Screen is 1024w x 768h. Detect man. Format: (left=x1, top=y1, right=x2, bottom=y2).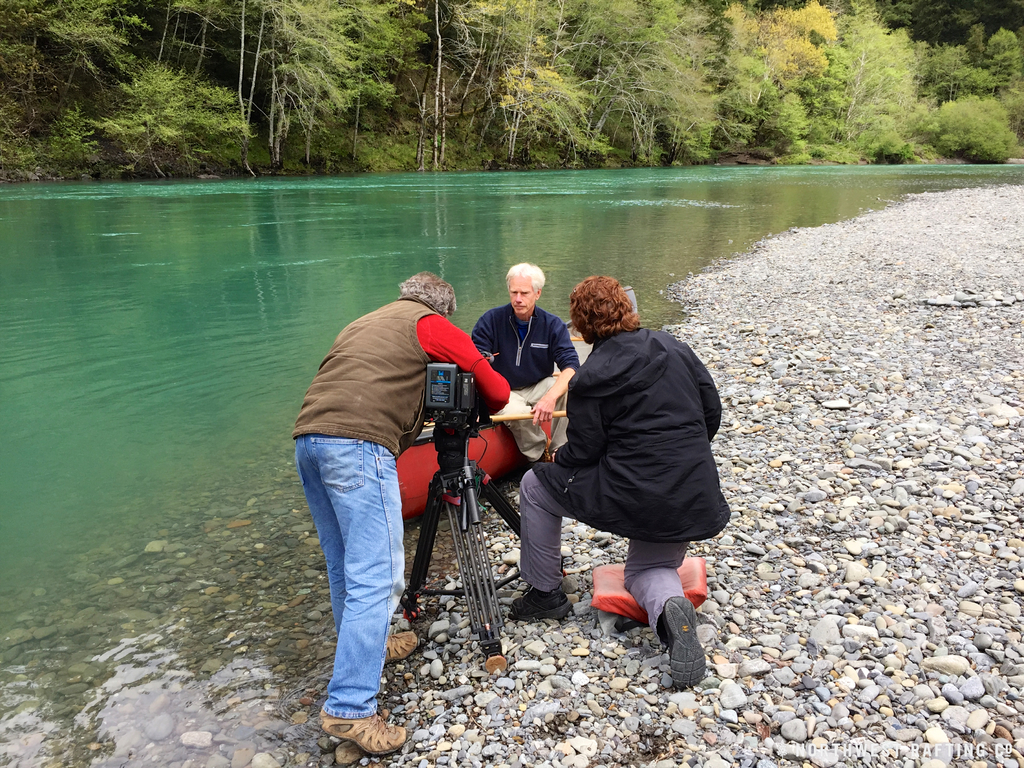
(left=285, top=272, right=512, bottom=756).
